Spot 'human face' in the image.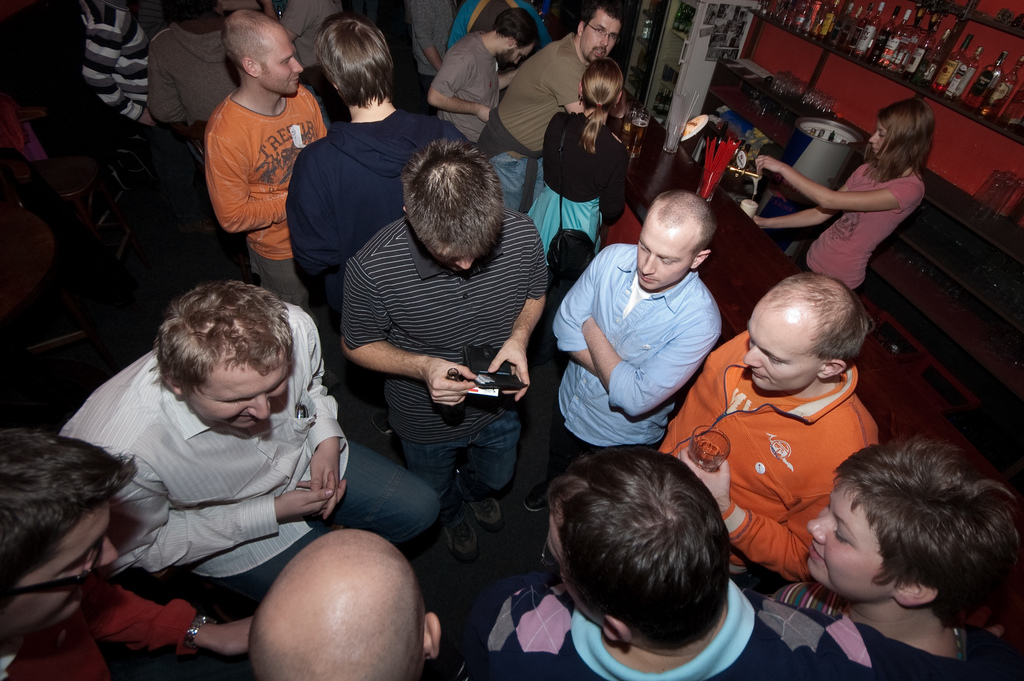
'human face' found at (1, 500, 122, 621).
